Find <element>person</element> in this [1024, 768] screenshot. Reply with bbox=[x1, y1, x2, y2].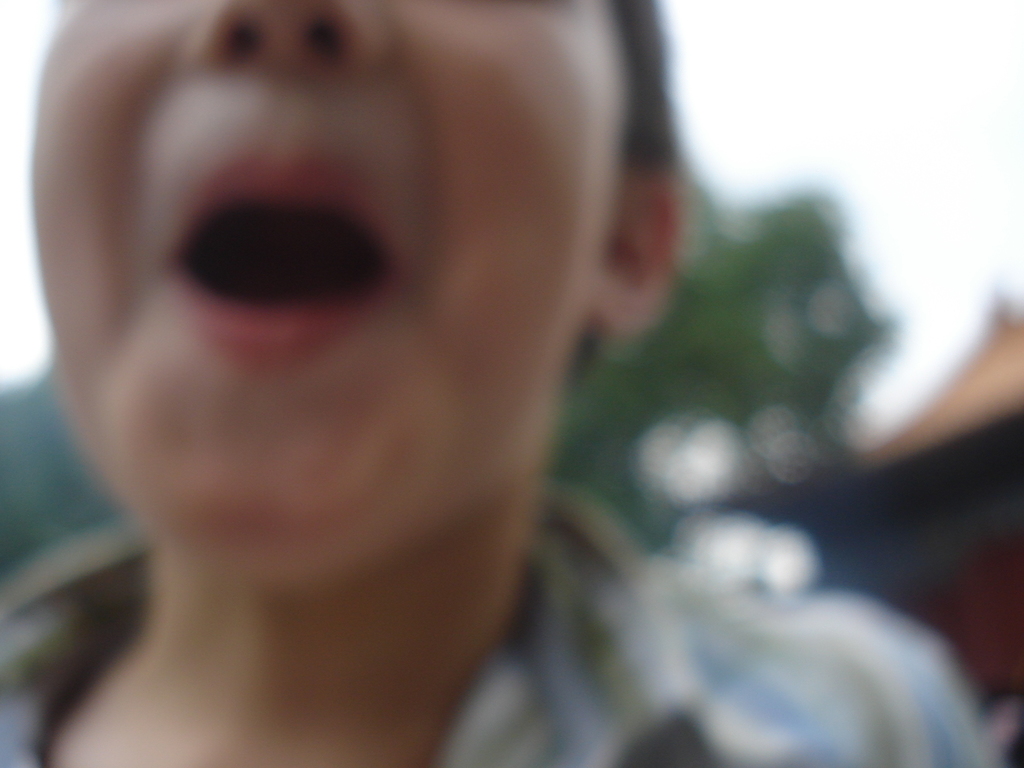
bbox=[0, 0, 989, 767].
